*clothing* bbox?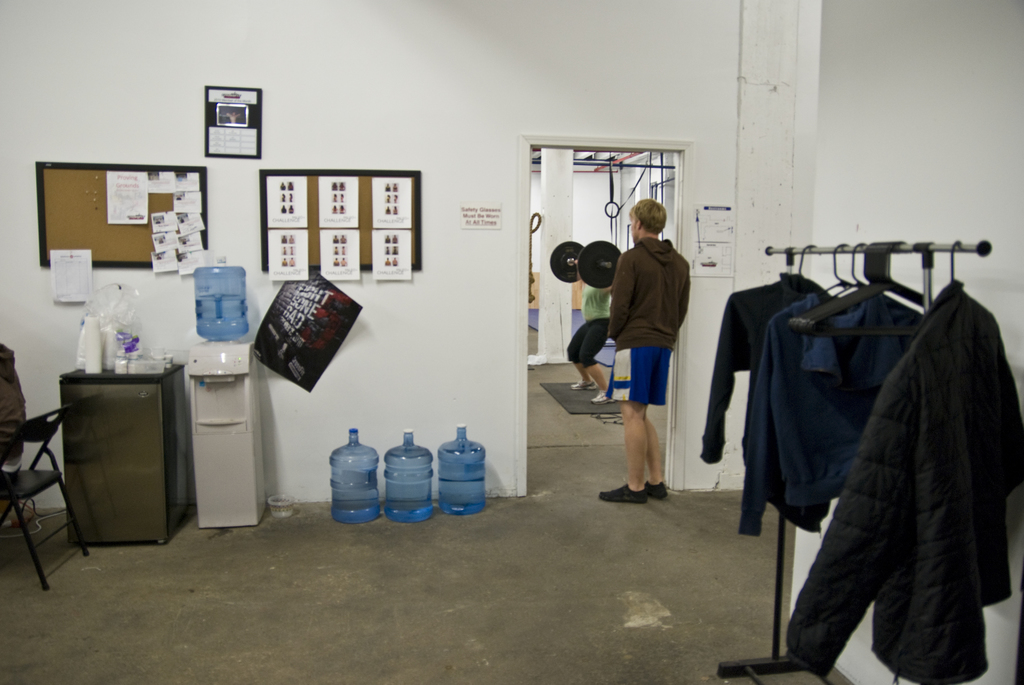
(left=700, top=266, right=835, bottom=471)
